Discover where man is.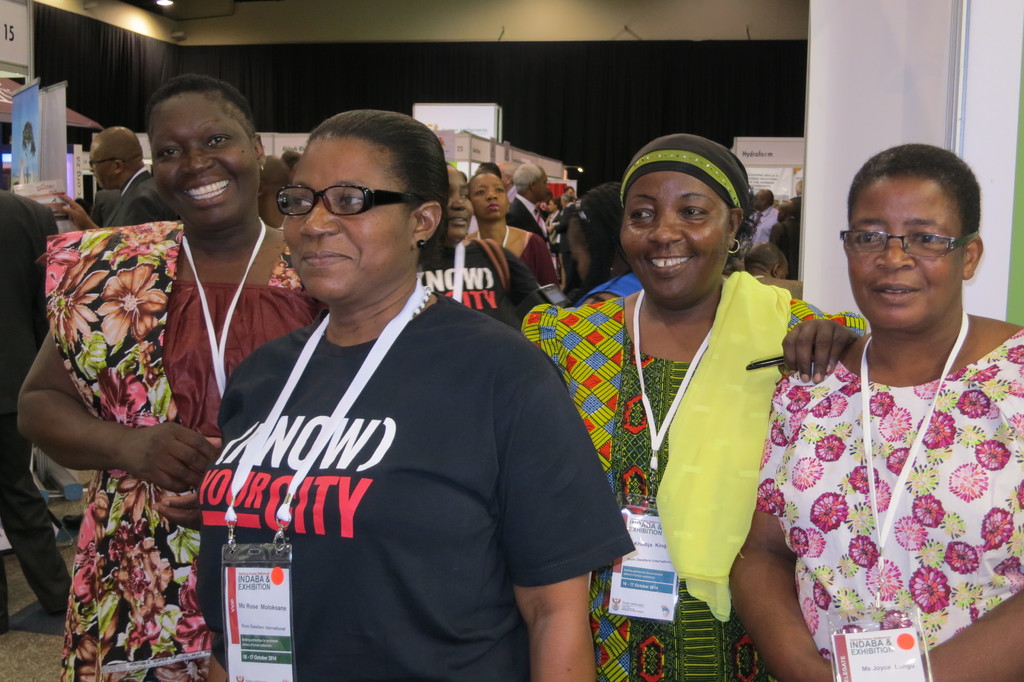
Discovered at (left=500, top=159, right=516, bottom=209).
